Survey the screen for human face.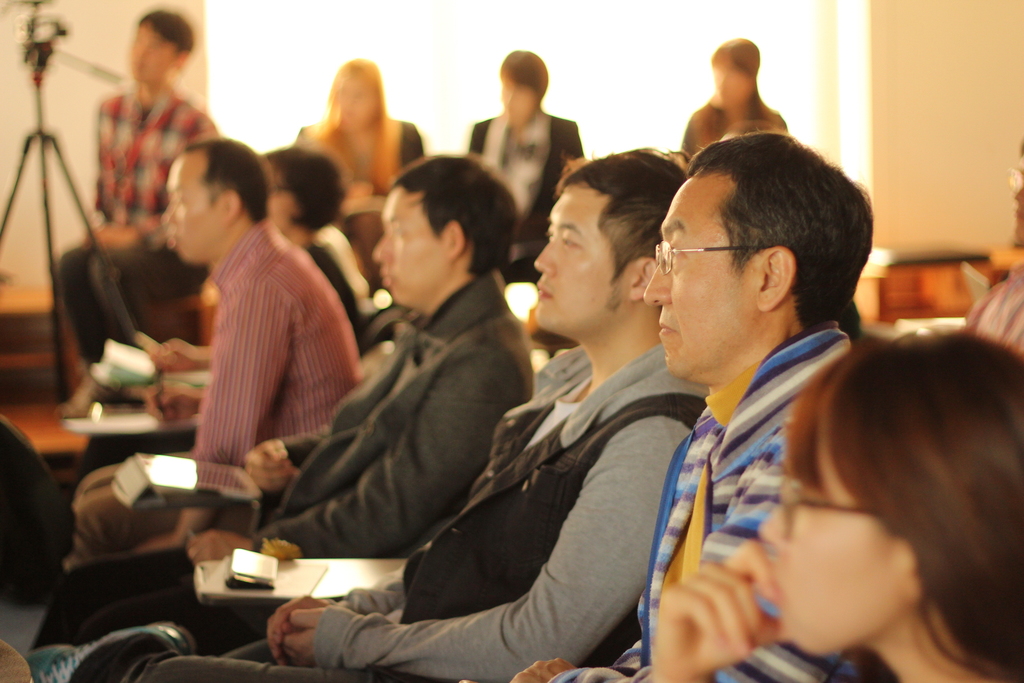
Survey found: <region>649, 177, 763, 375</region>.
